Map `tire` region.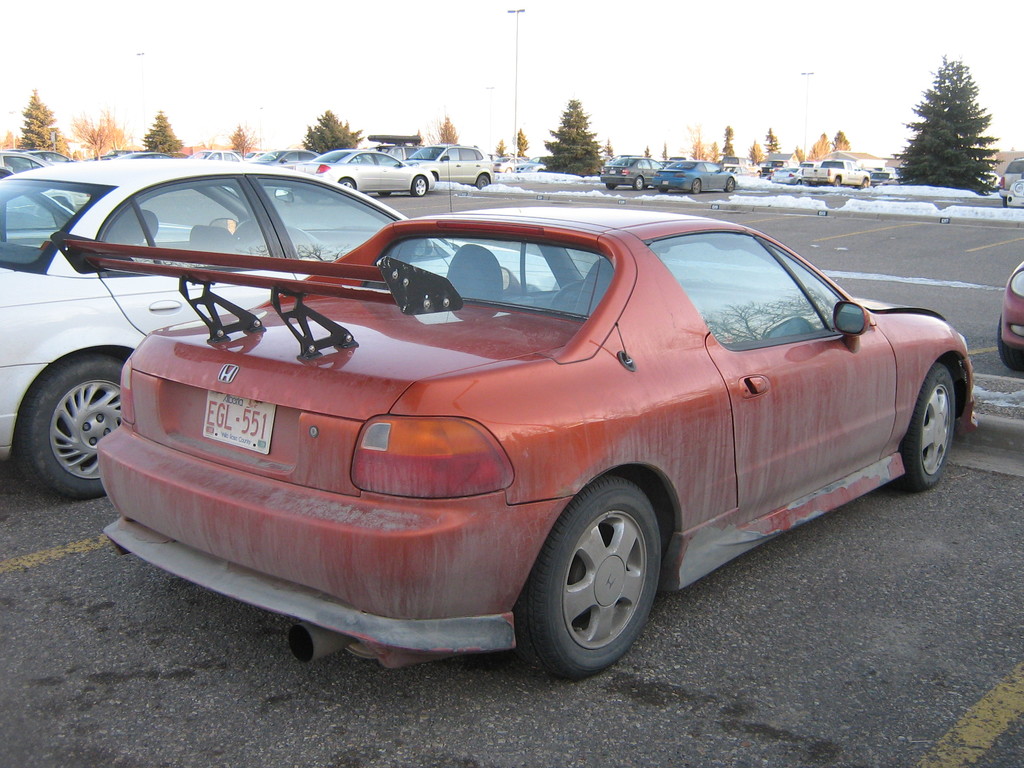
Mapped to (860, 178, 869, 189).
